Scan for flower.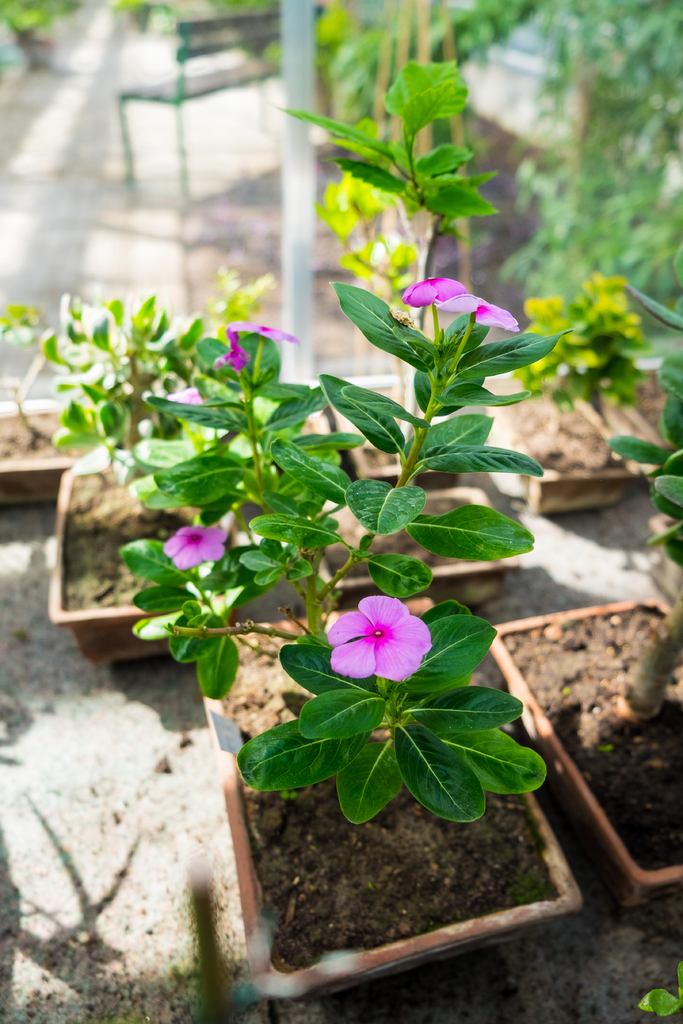
Scan result: locate(162, 518, 227, 574).
